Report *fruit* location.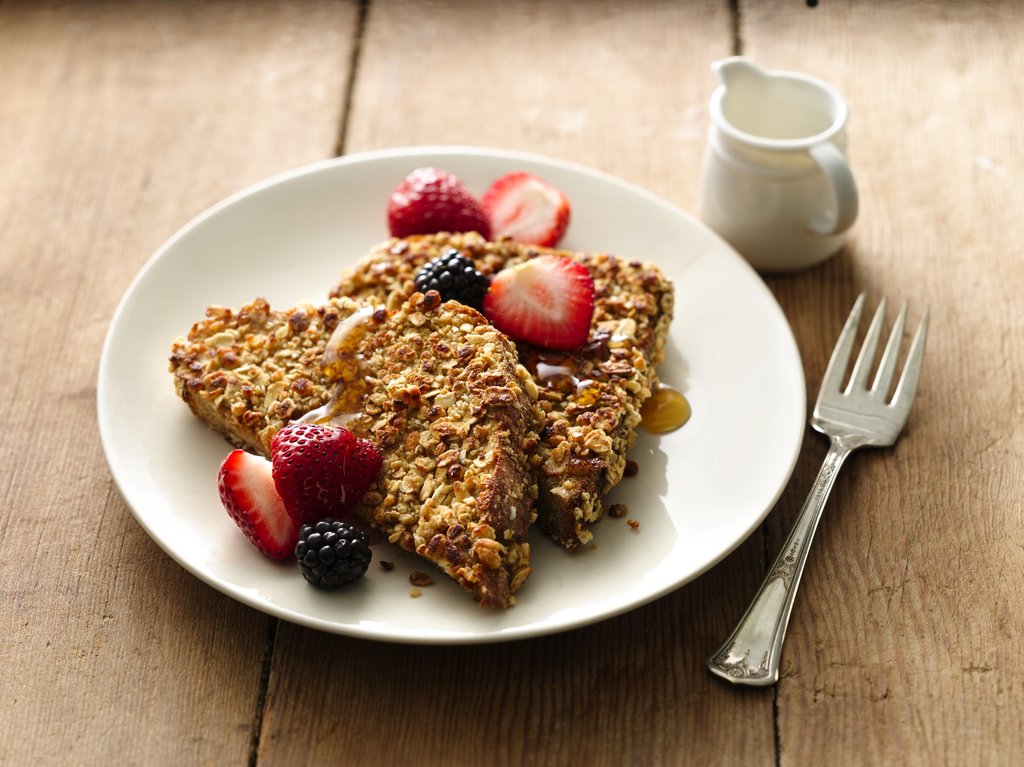
Report: x1=413, y1=249, x2=490, y2=311.
